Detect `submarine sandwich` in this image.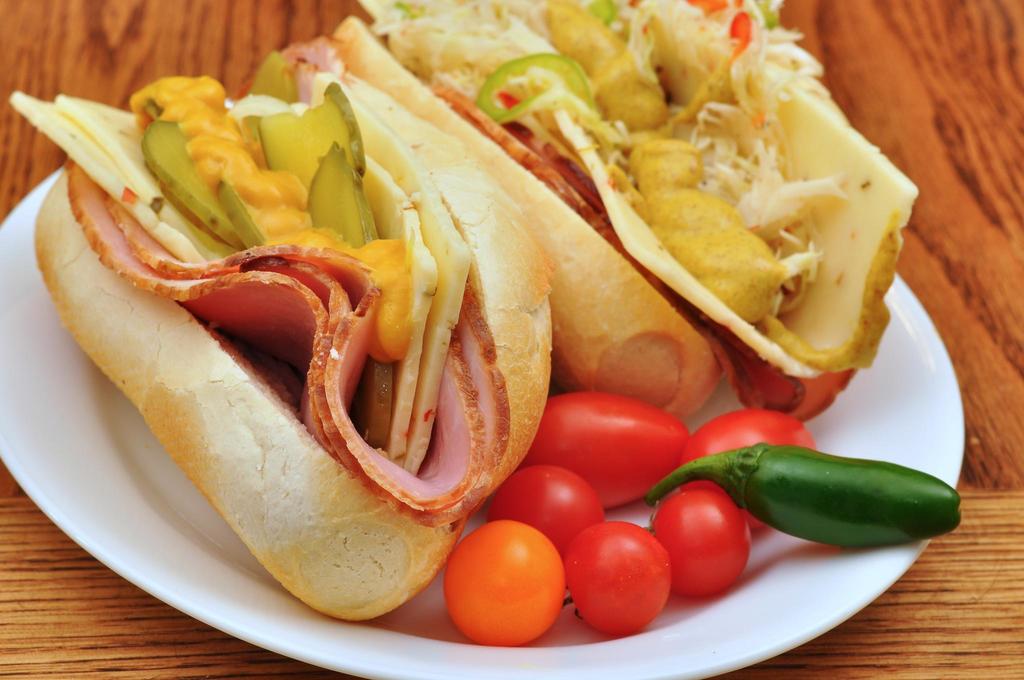
Detection: [x1=332, y1=0, x2=922, y2=424].
